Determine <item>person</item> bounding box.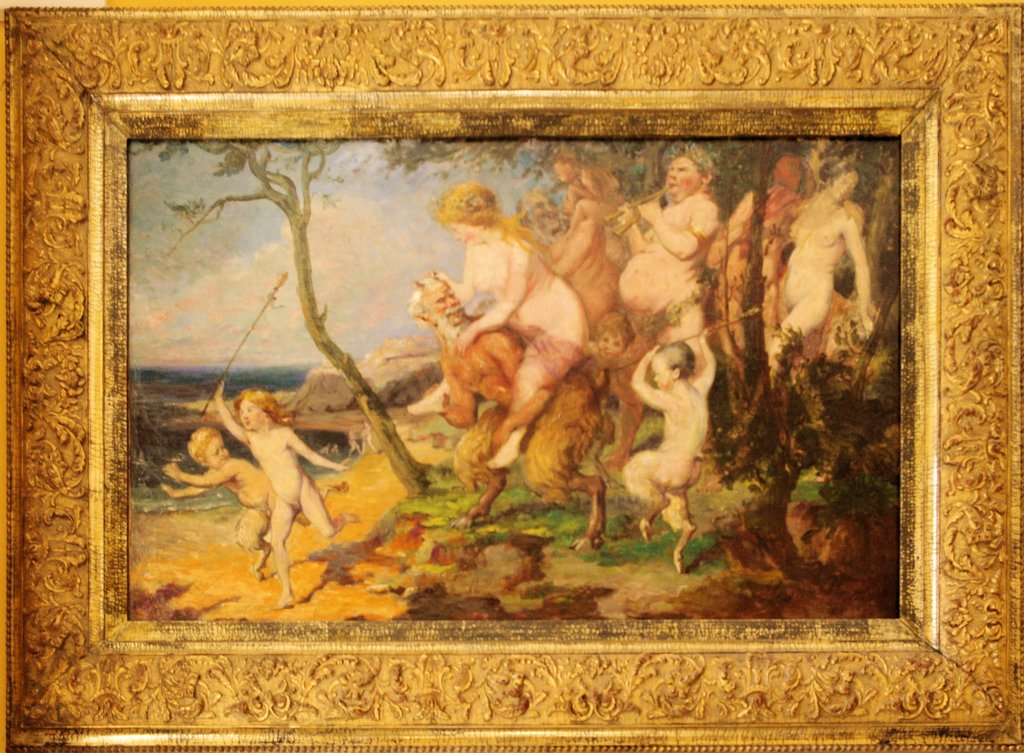
Determined: [212,382,360,611].
